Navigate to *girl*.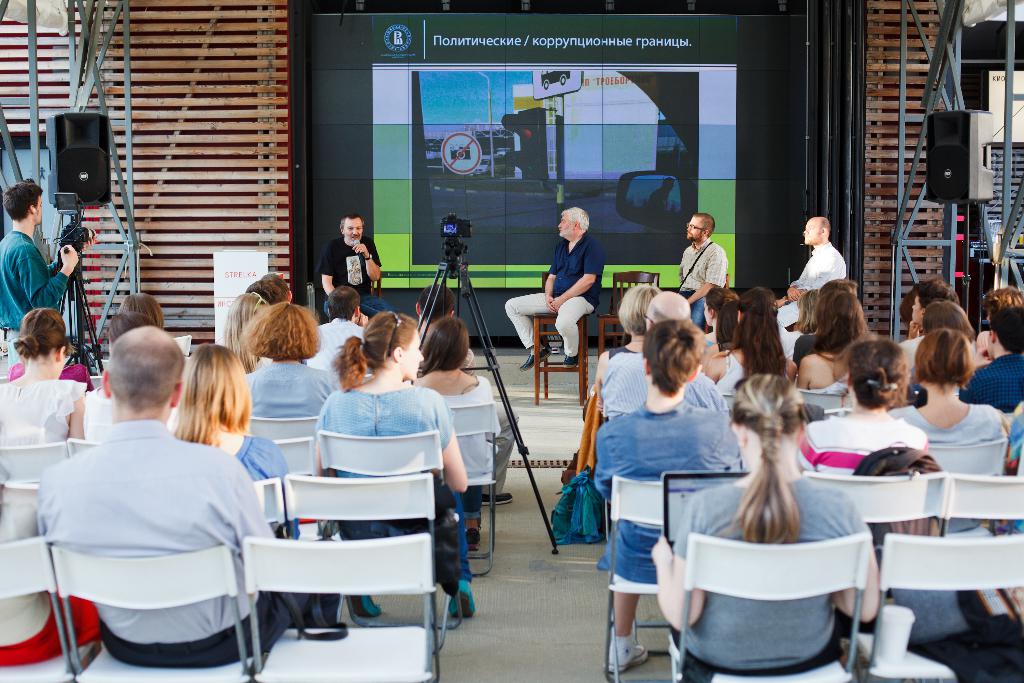
Navigation target: l=170, t=346, r=289, b=530.
